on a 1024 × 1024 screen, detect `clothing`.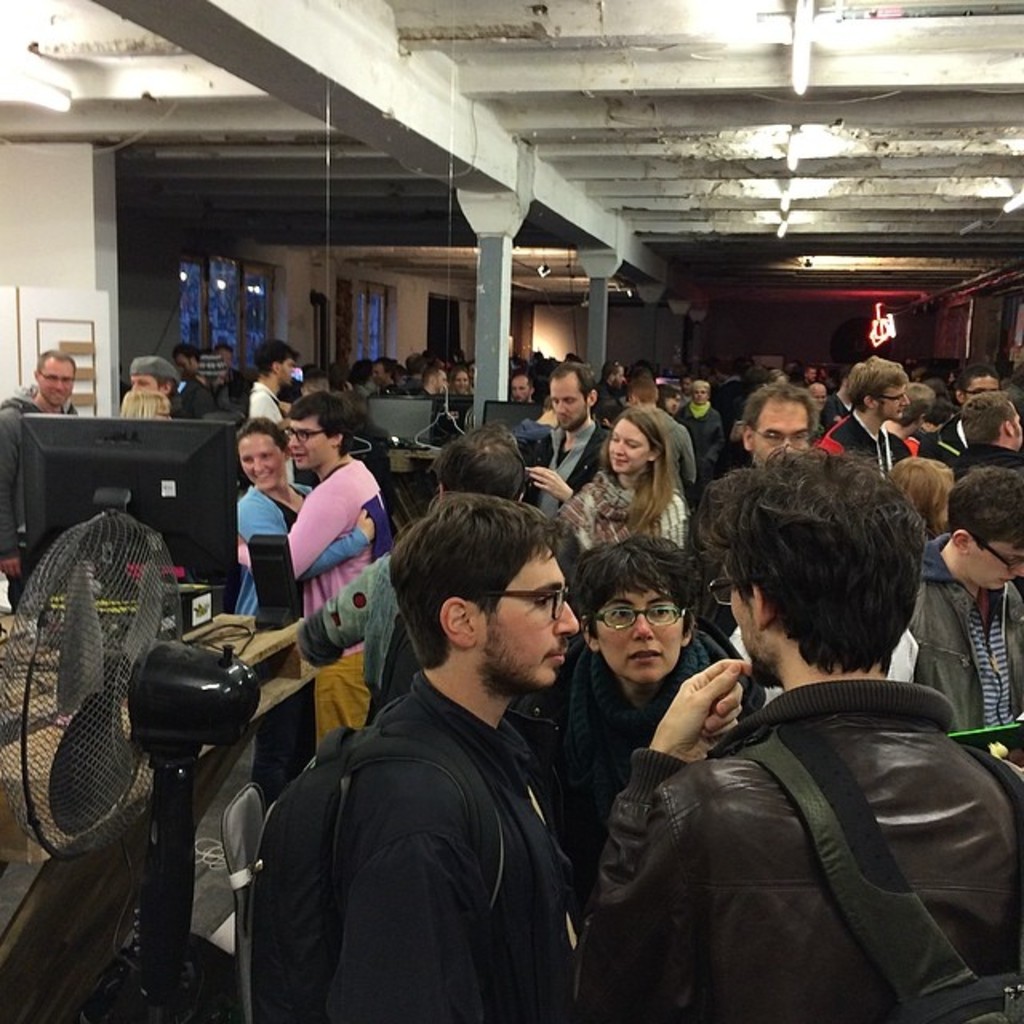
998,379,1022,429.
